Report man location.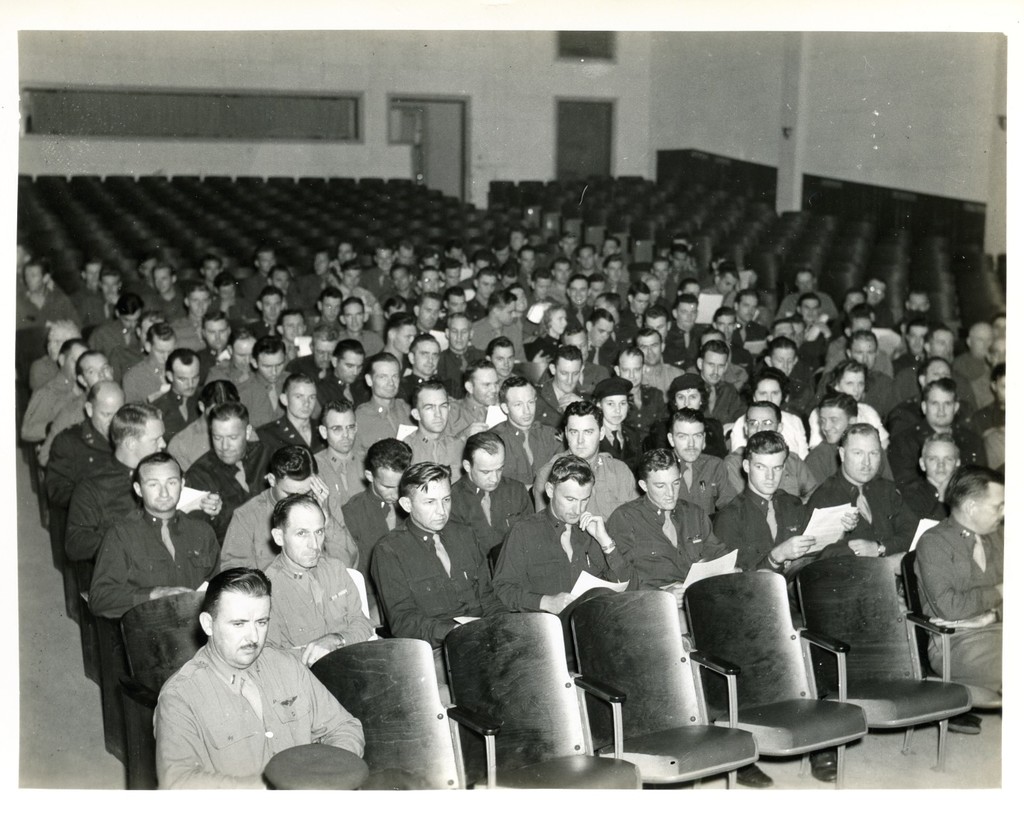
Report: 263:380:316:449.
